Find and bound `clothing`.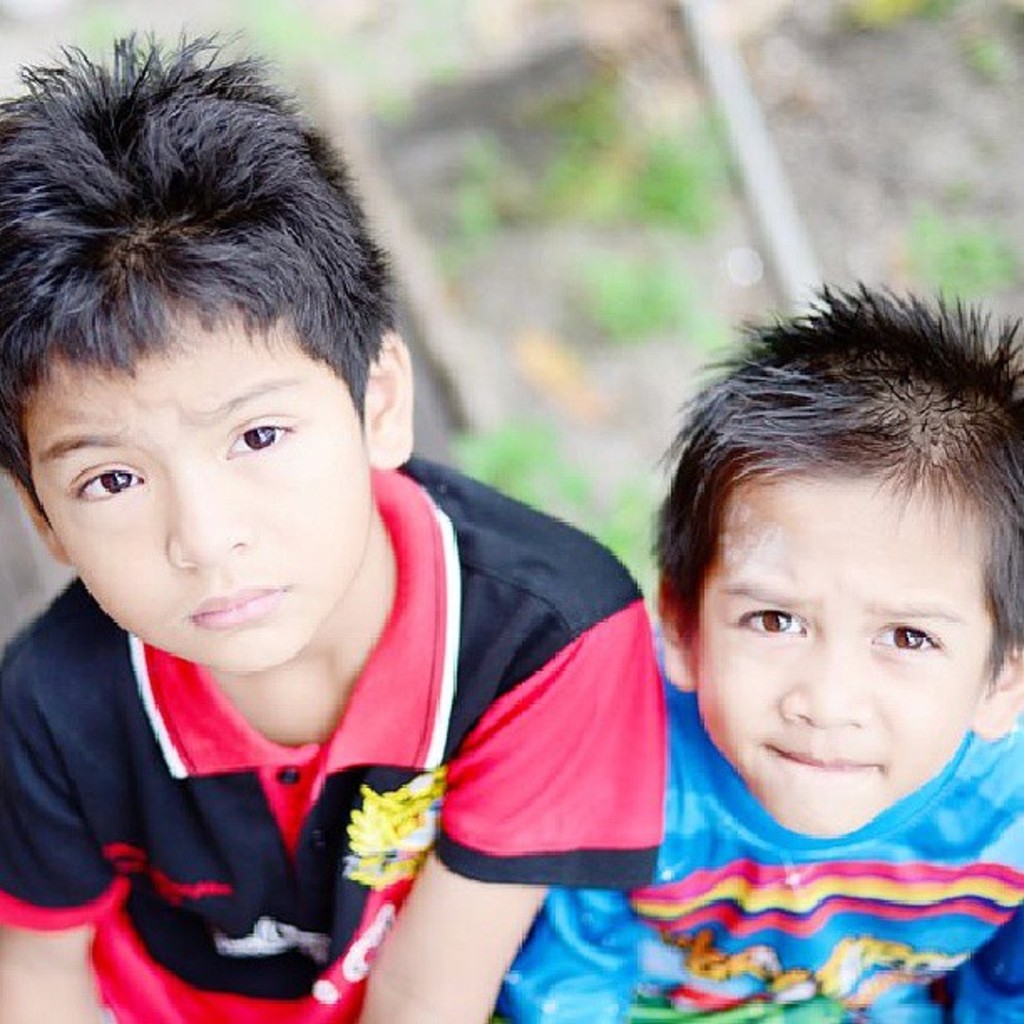
Bound: box(0, 448, 686, 986).
